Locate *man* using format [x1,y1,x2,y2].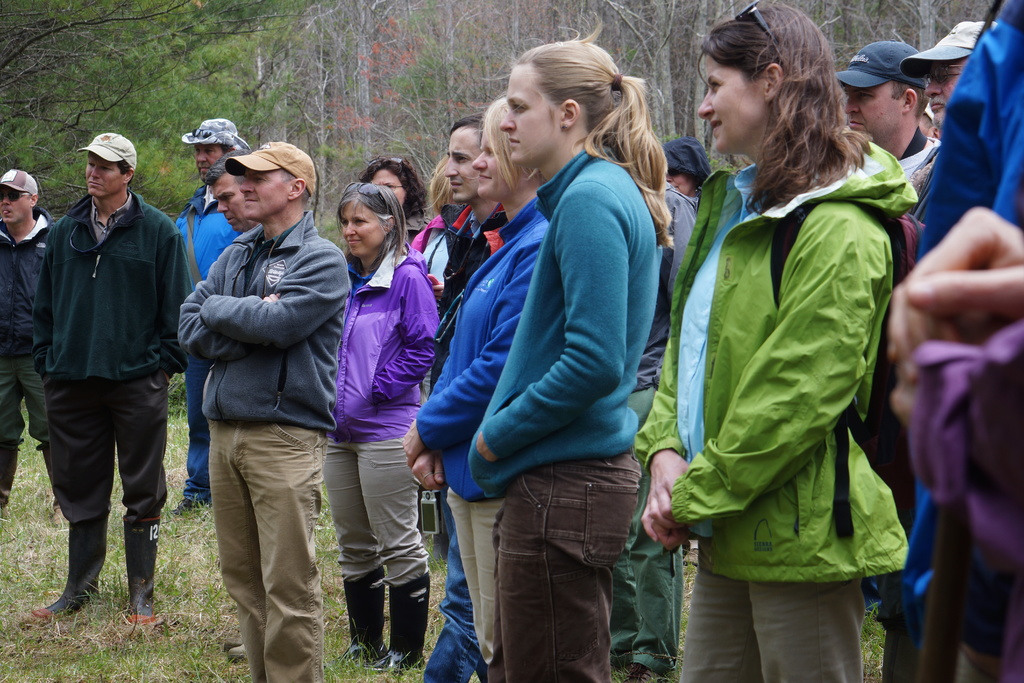
[906,21,980,110].
